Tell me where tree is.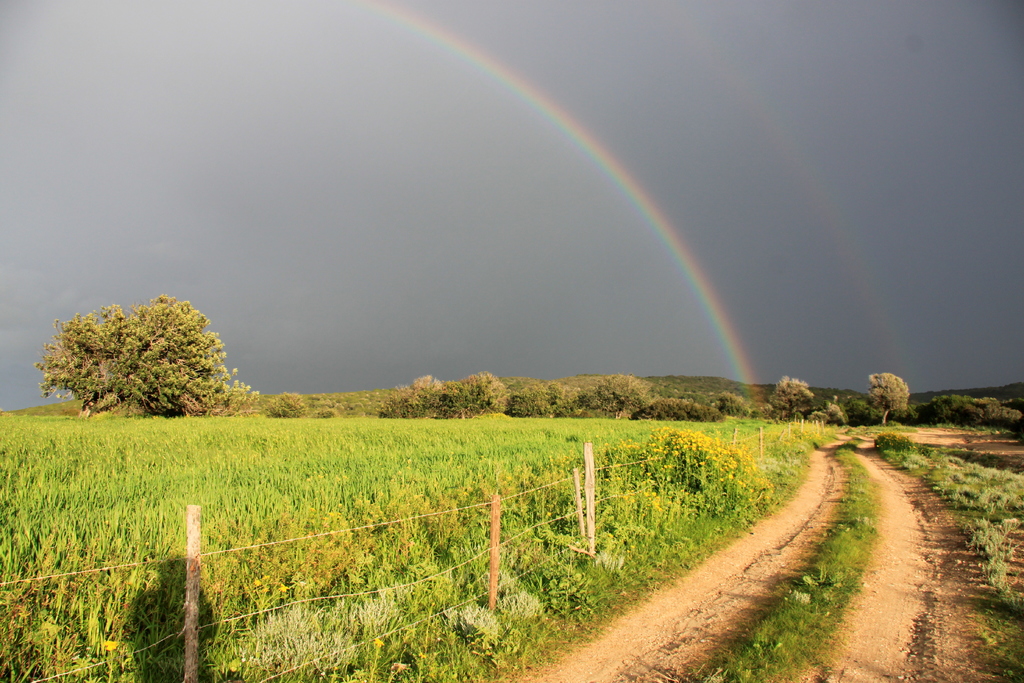
tree is at left=504, top=372, right=552, bottom=420.
